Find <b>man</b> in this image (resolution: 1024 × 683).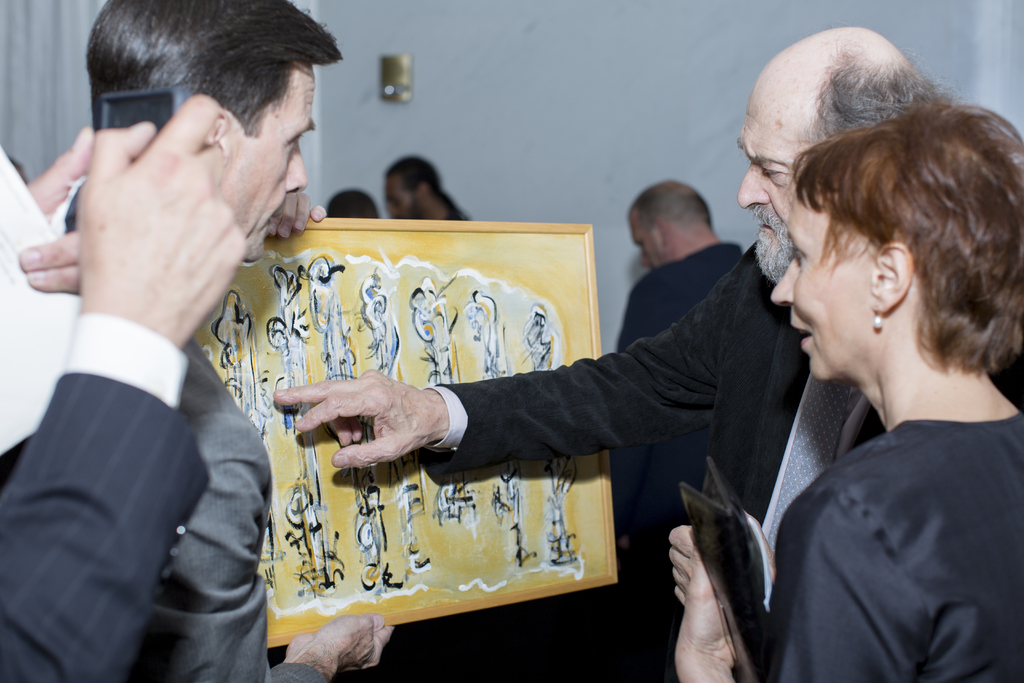
locate(271, 26, 945, 682).
